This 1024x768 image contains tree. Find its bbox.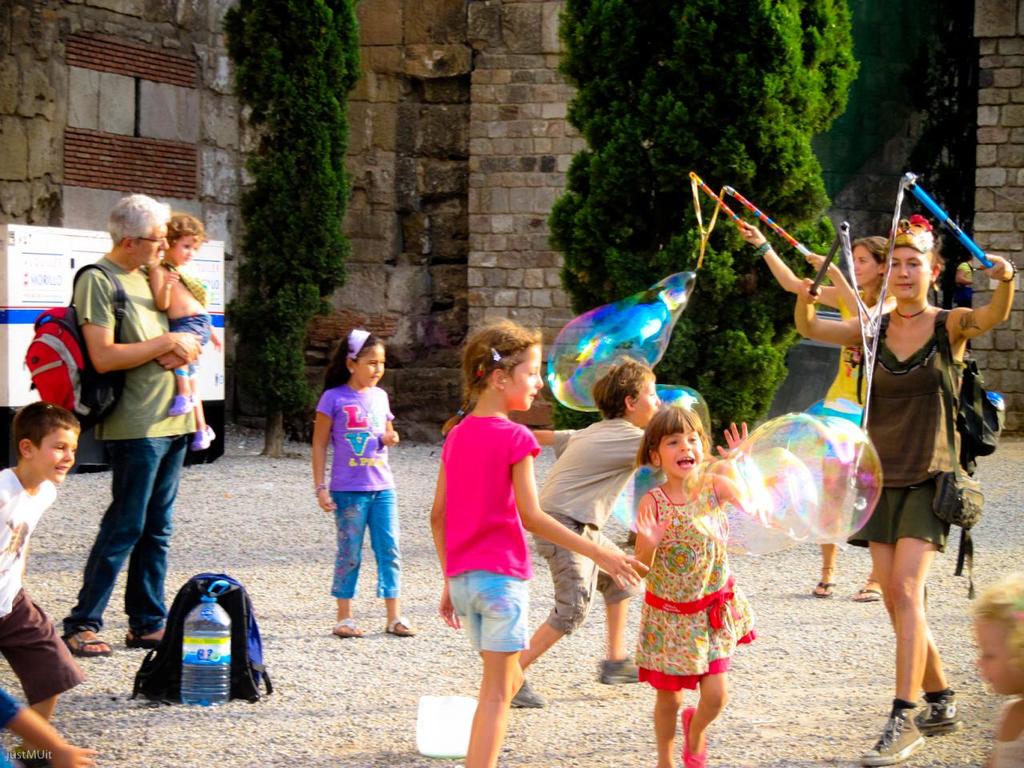
pyautogui.locateOnScreen(546, 0, 890, 446).
